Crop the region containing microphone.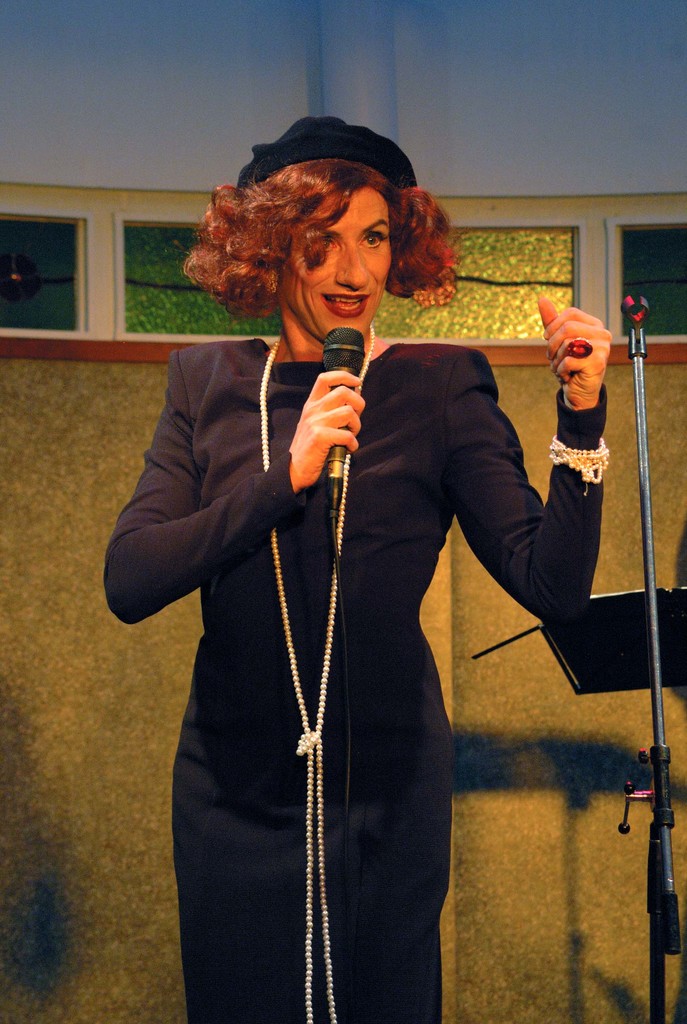
Crop region: (left=313, top=314, right=378, bottom=486).
